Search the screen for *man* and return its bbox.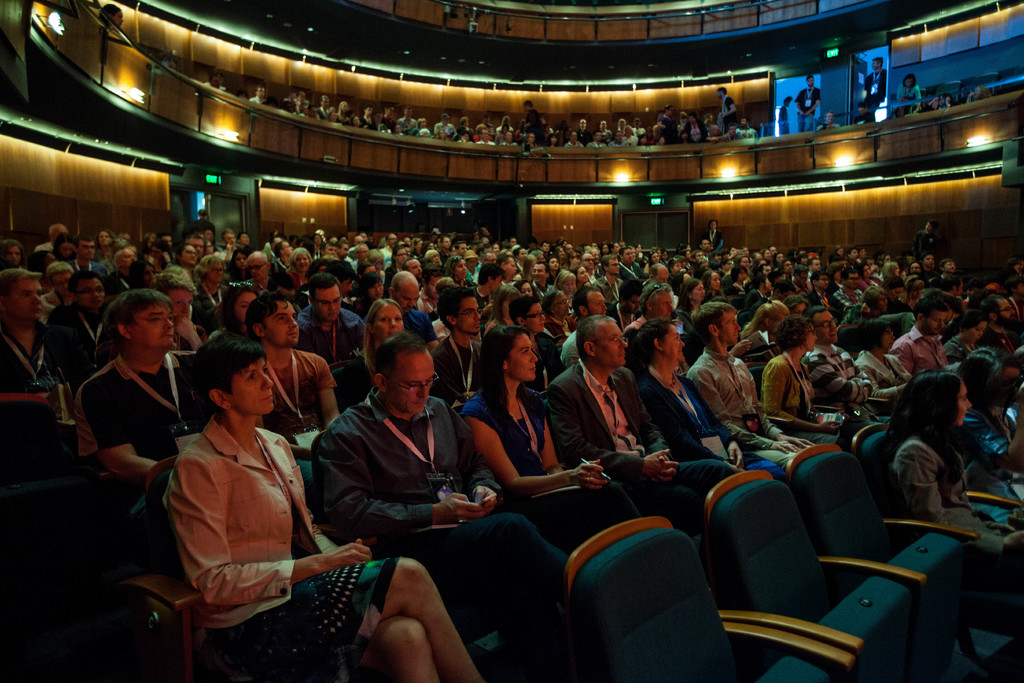
Found: 848,103,877,128.
